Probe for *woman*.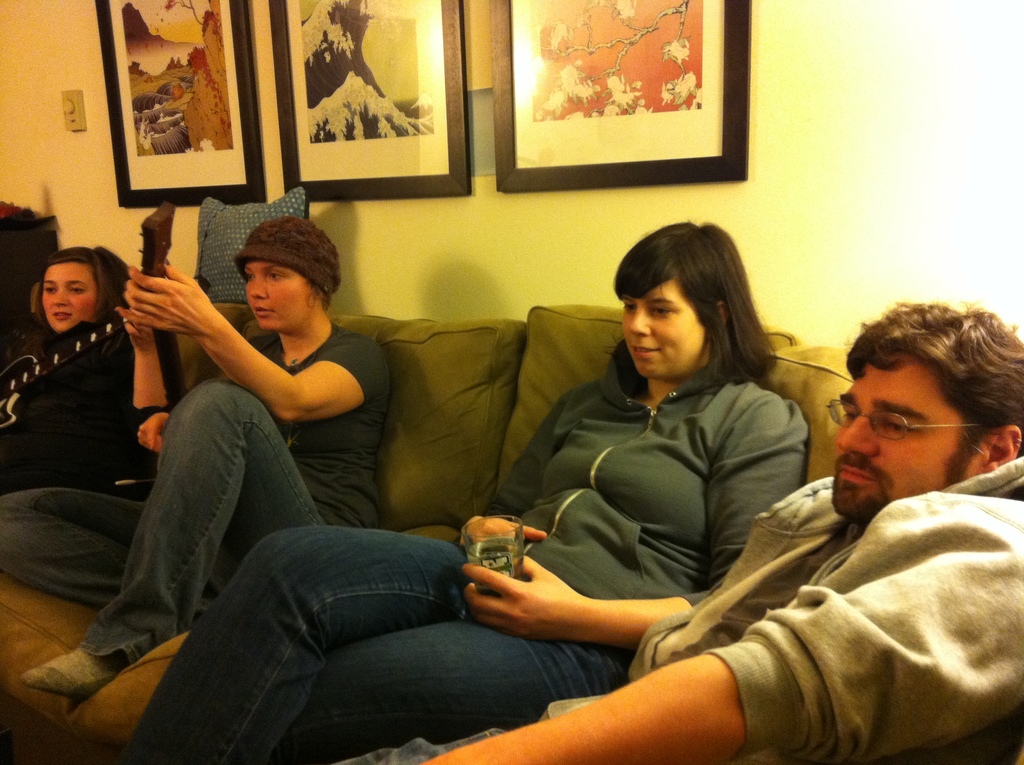
Probe result: [left=117, top=221, right=814, bottom=764].
